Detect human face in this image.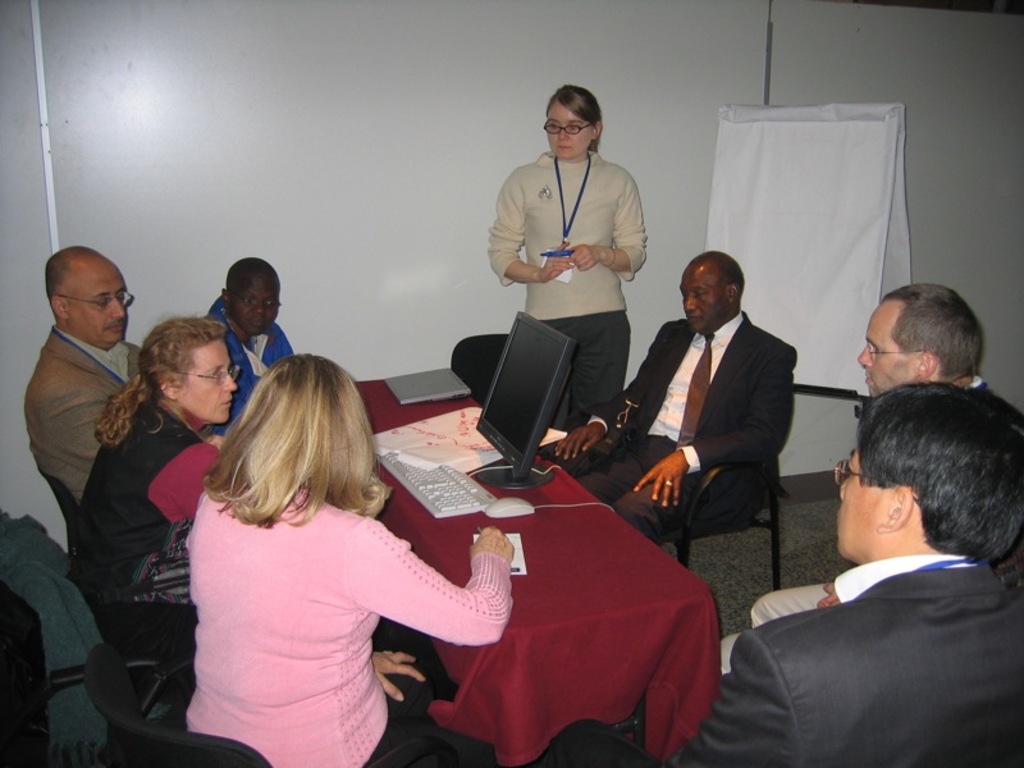
Detection: box(232, 280, 278, 335).
